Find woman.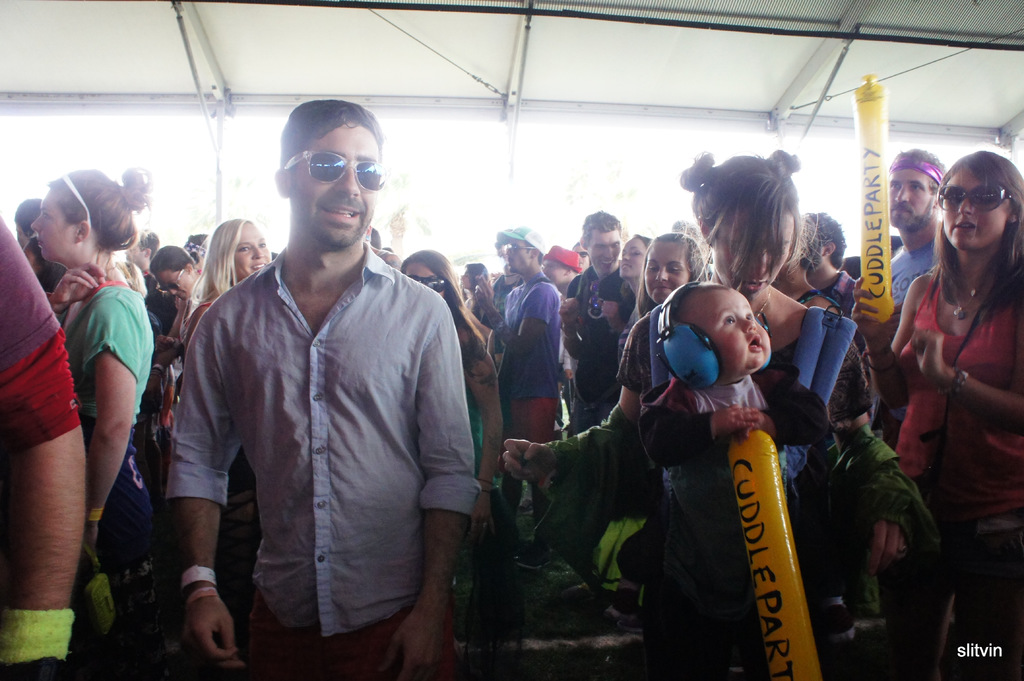
851:149:1023:680.
